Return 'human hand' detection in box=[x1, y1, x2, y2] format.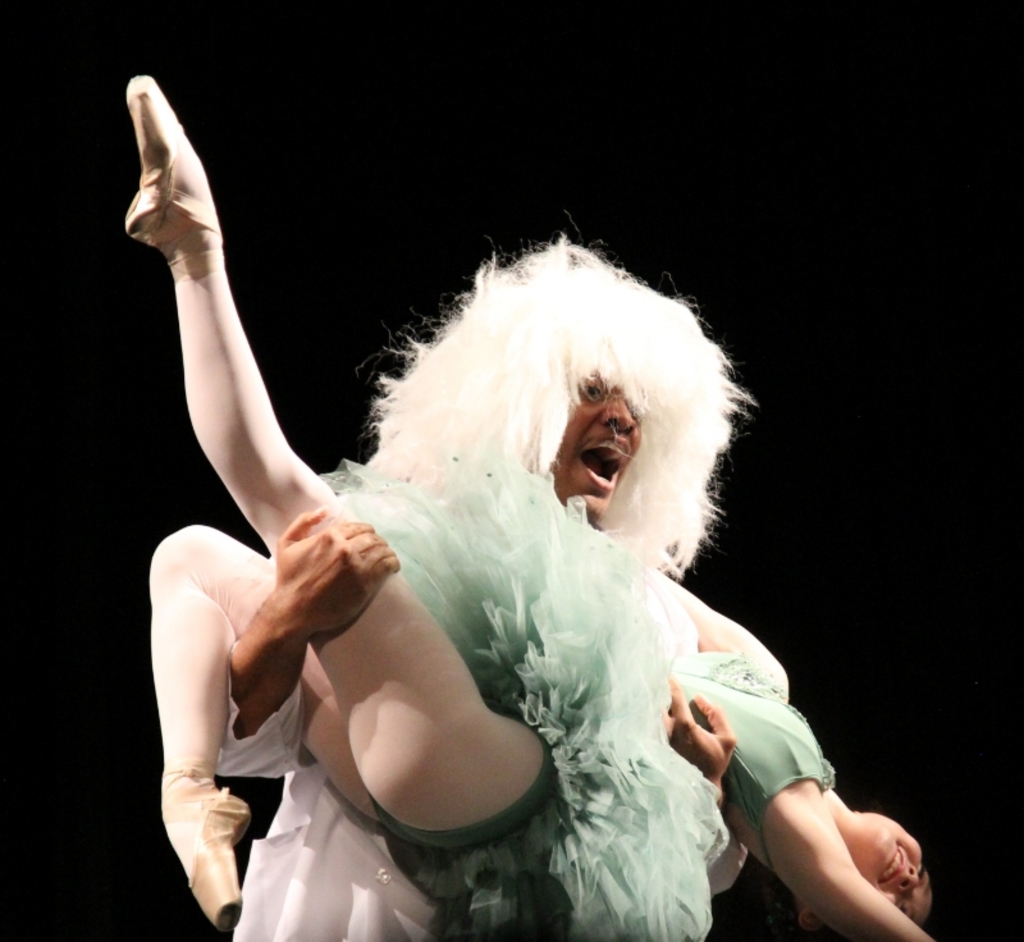
box=[275, 504, 398, 632].
